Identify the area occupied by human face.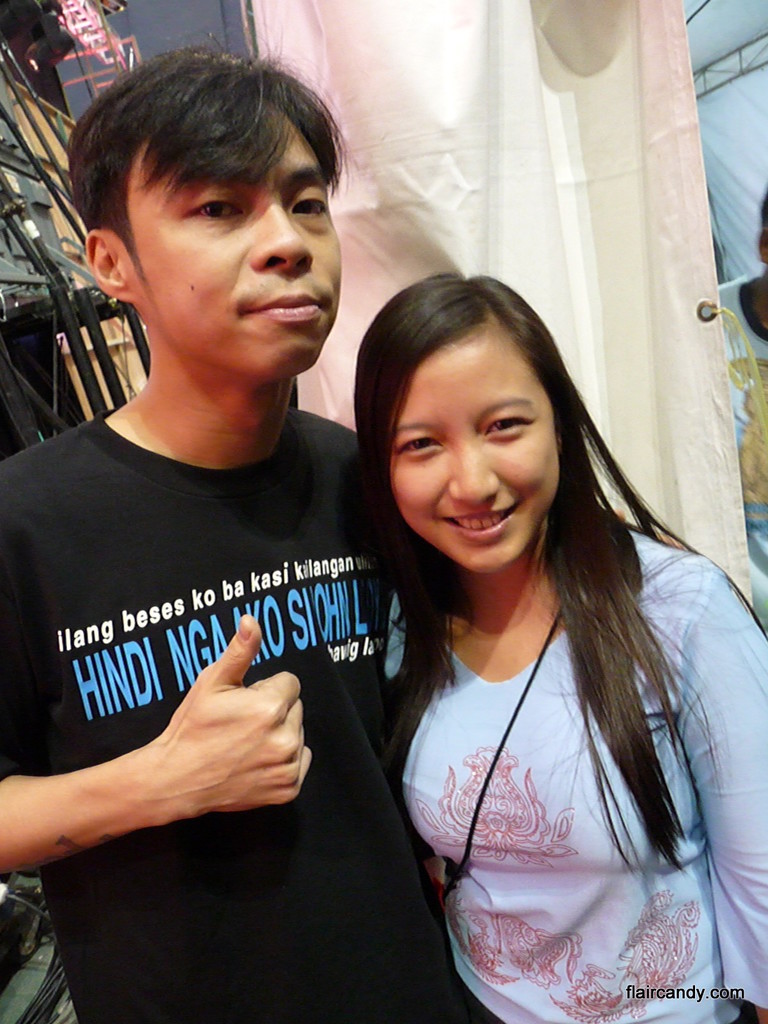
Area: box=[381, 328, 557, 575].
